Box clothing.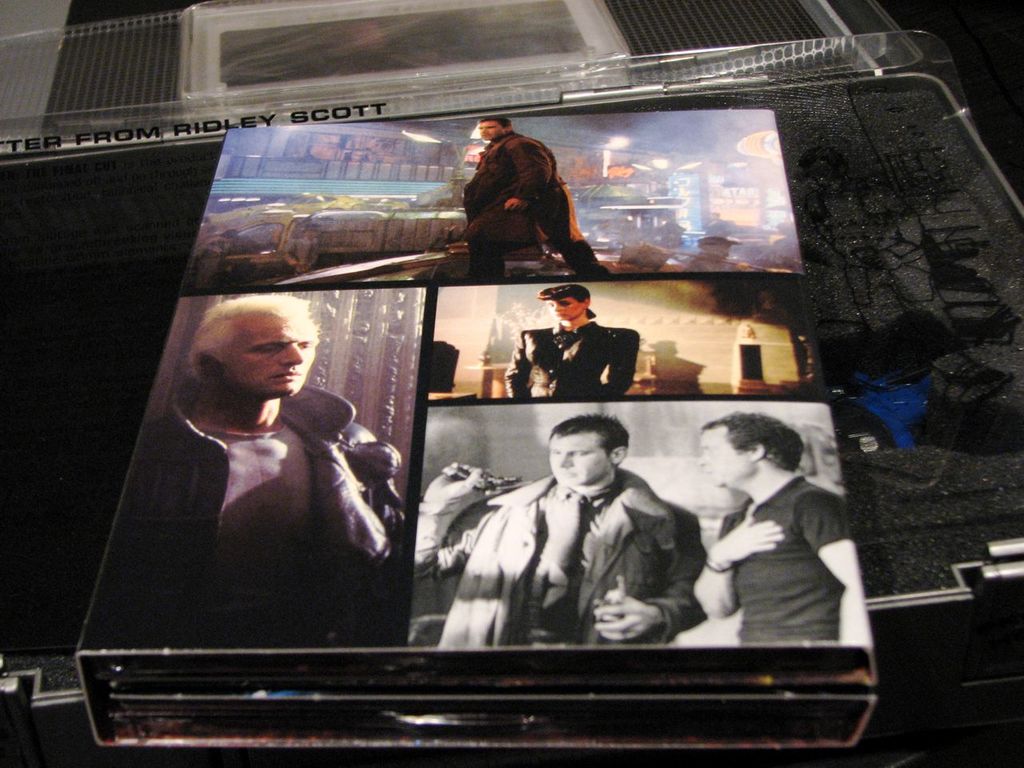
130/370/402/654.
